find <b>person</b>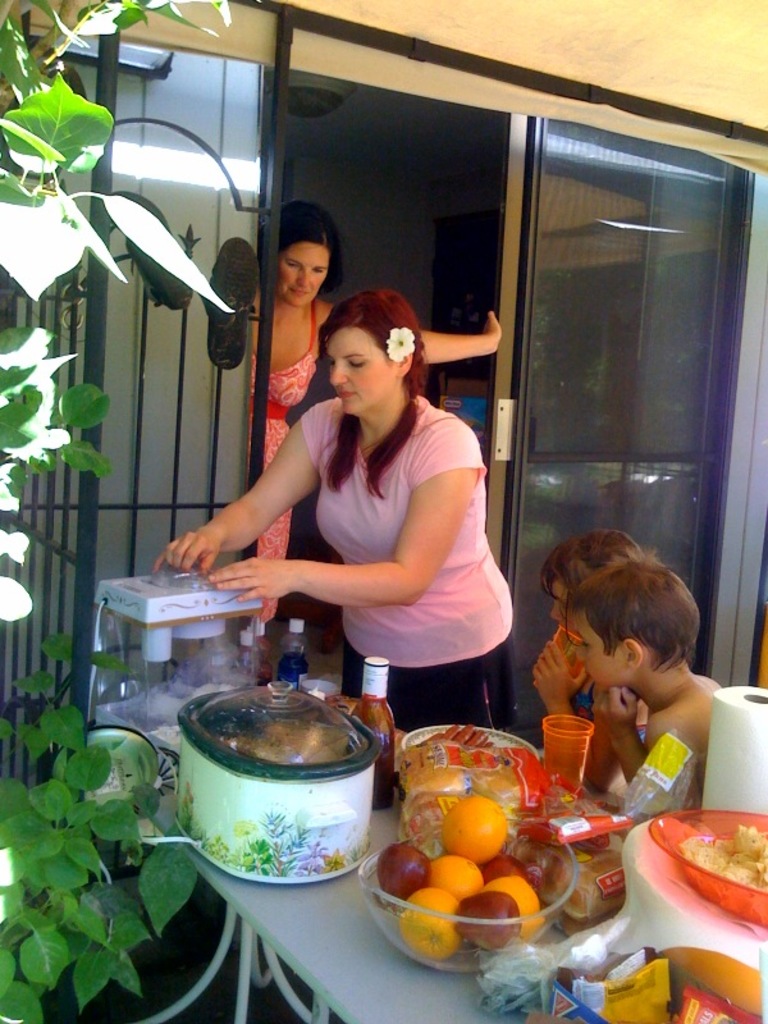
538,526,643,797
